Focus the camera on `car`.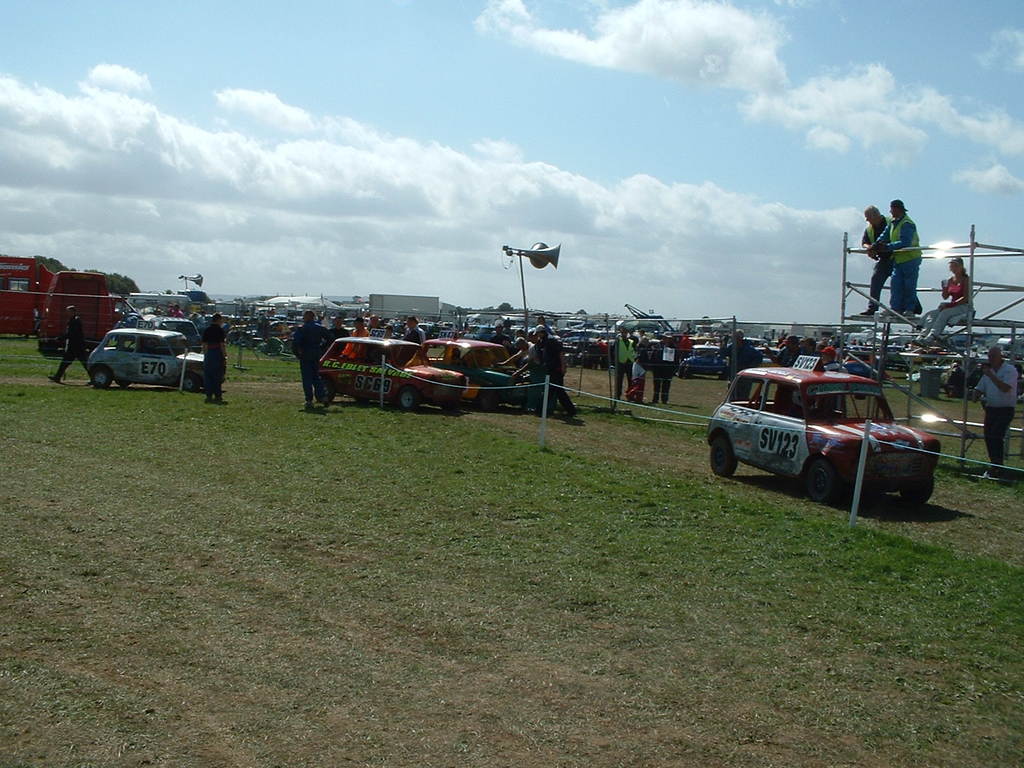
Focus region: <region>319, 343, 467, 415</region>.
